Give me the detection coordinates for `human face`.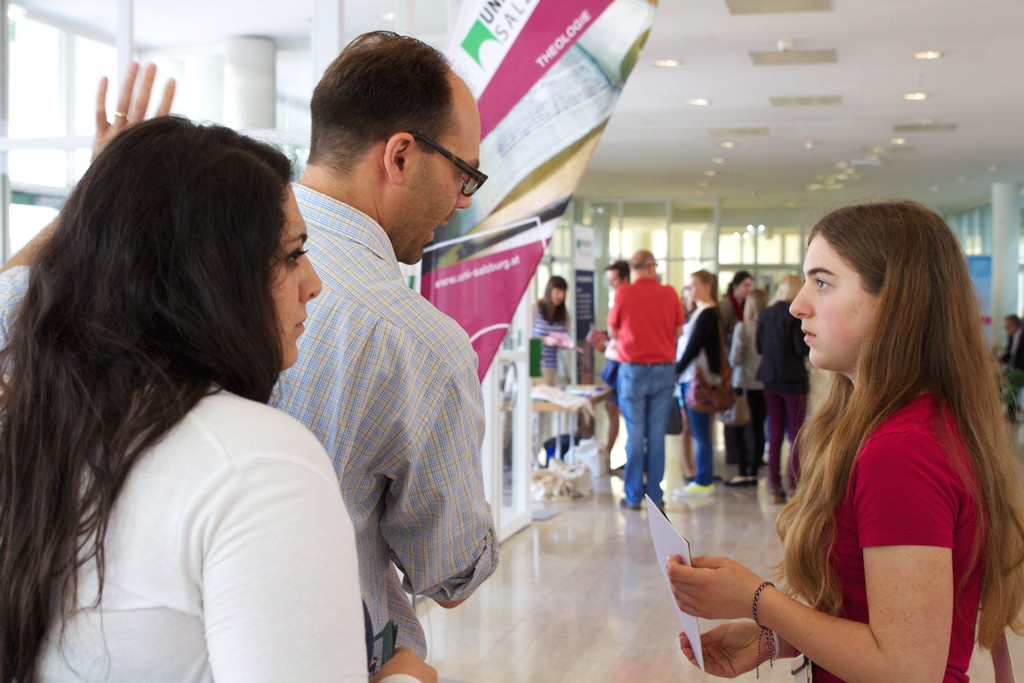
410 125 484 265.
